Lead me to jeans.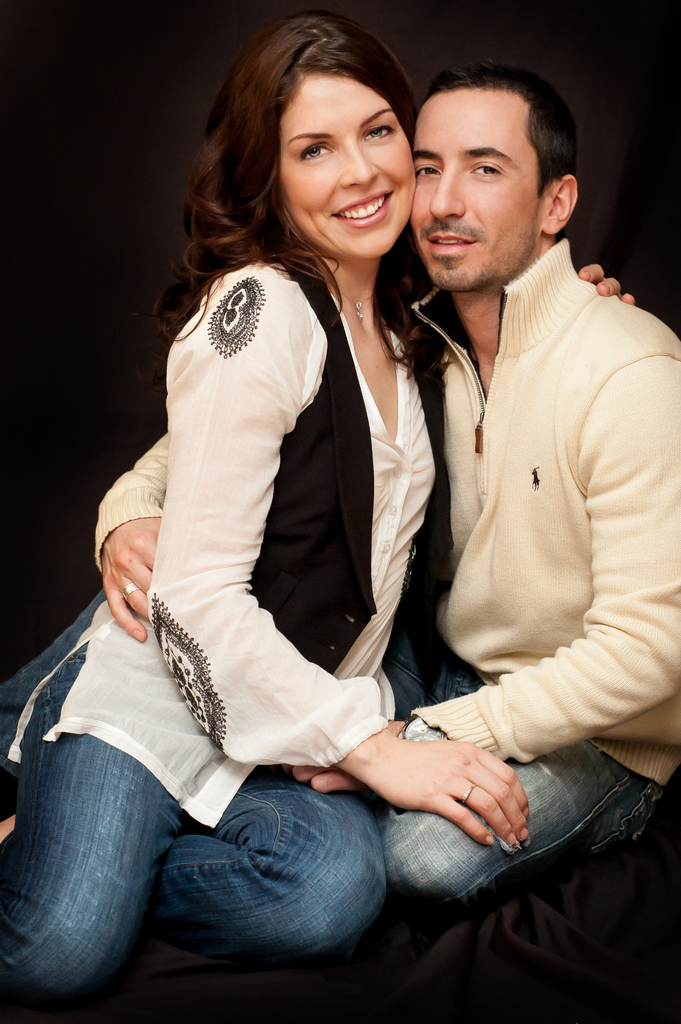
Lead to <region>0, 745, 410, 988</region>.
